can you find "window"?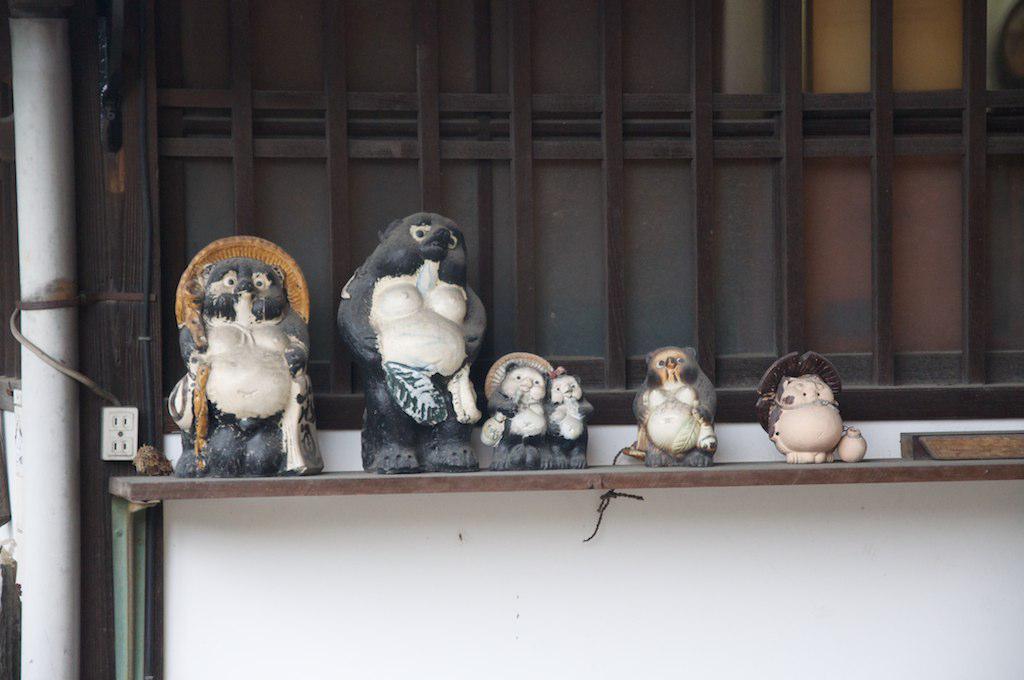
Yes, bounding box: 151, 0, 1023, 427.
